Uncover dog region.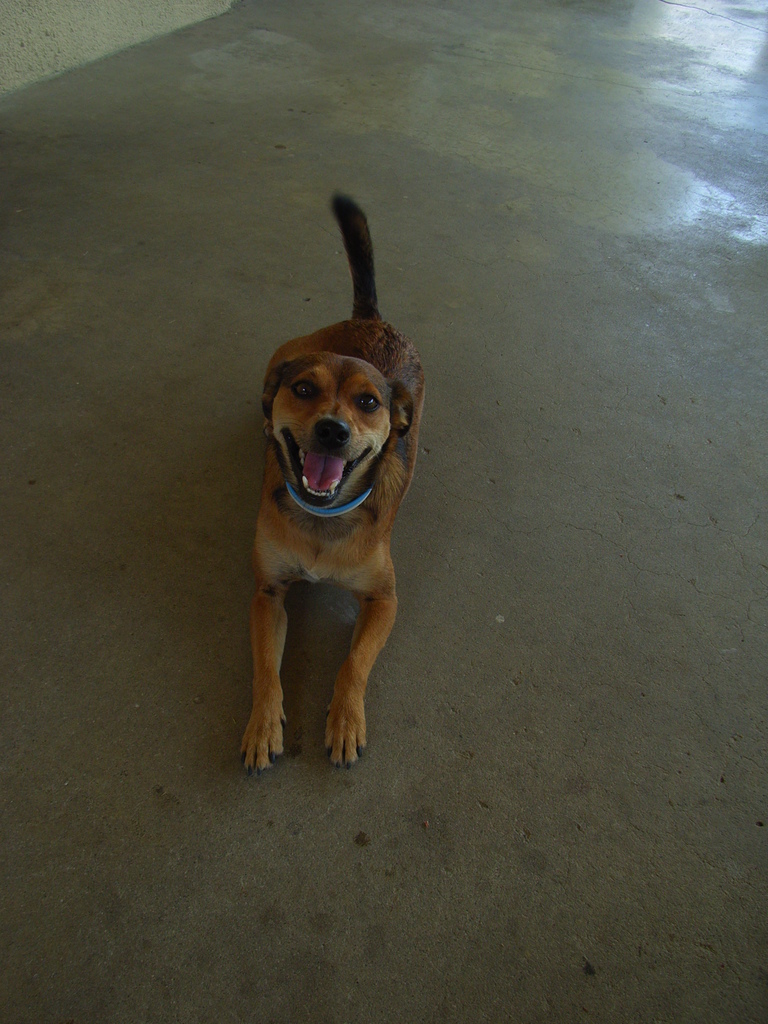
Uncovered: 243, 189, 429, 777.
